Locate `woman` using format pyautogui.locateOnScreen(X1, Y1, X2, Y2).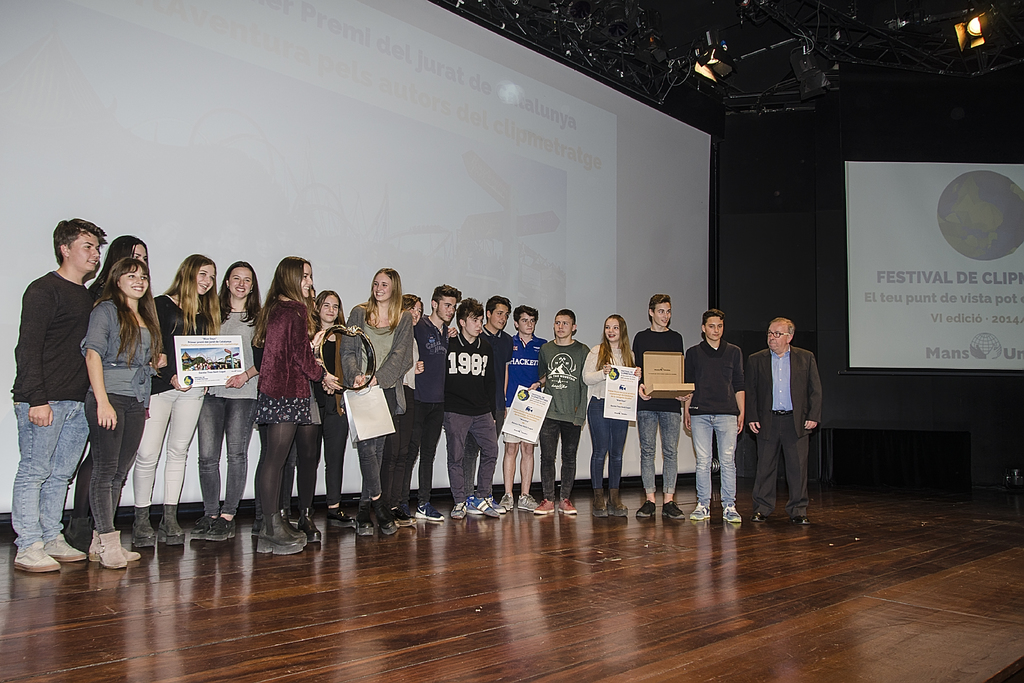
pyautogui.locateOnScreen(147, 249, 220, 545).
